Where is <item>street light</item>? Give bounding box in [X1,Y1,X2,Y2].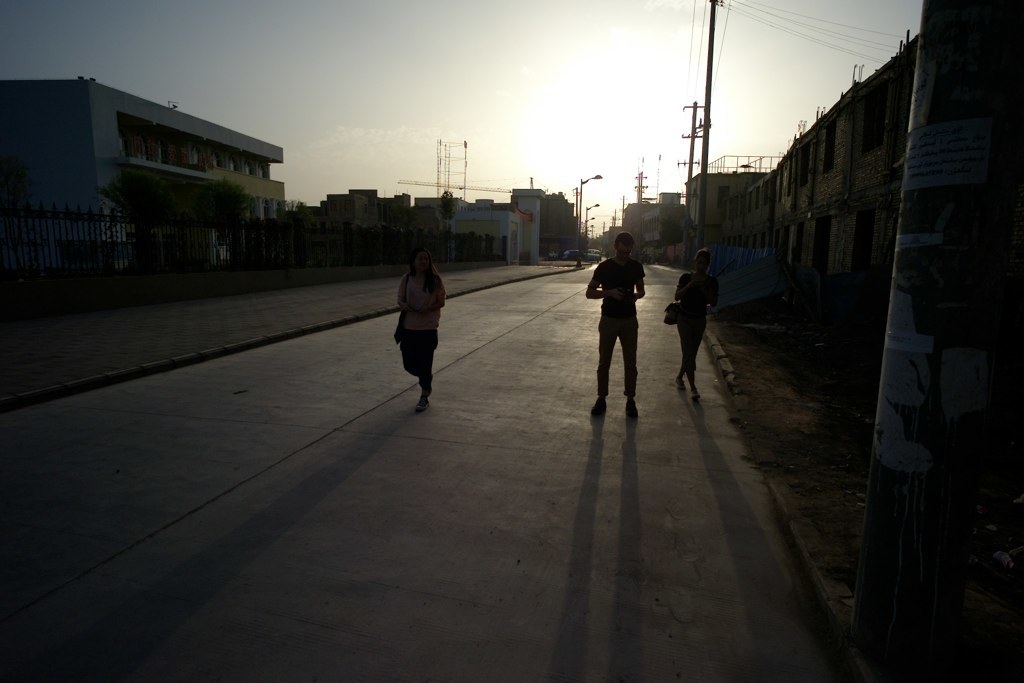
[579,202,598,251].
